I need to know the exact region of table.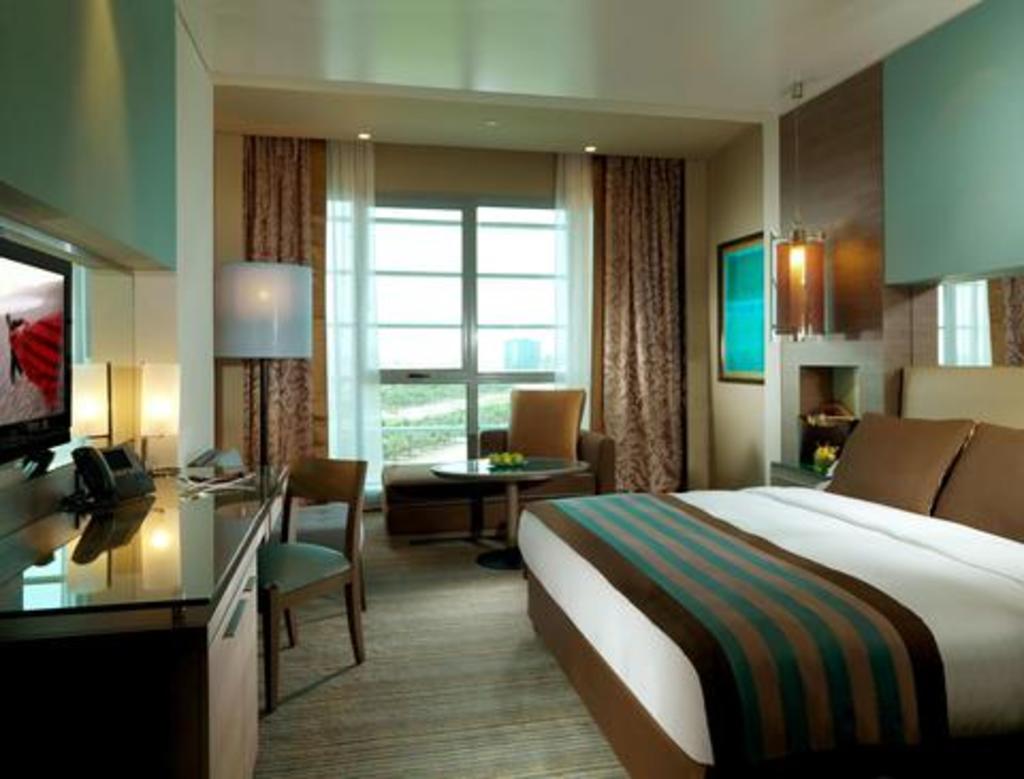
Region: {"left": 437, "top": 448, "right": 591, "bottom": 576}.
